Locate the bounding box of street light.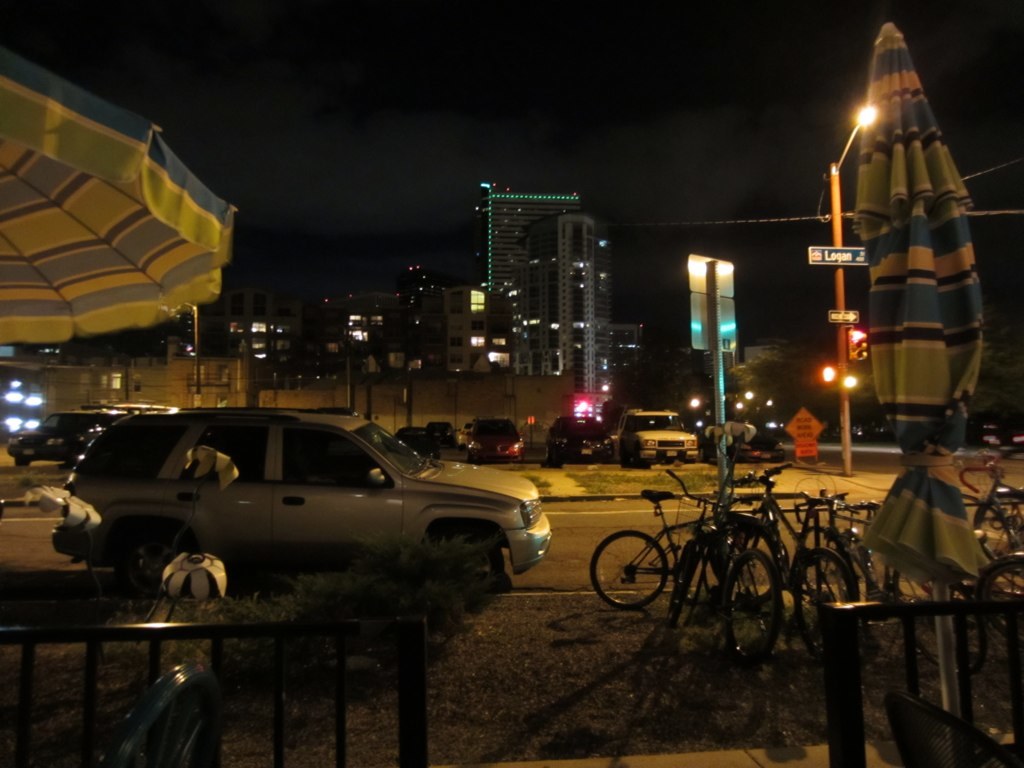
Bounding box: [left=829, top=103, right=880, bottom=474].
